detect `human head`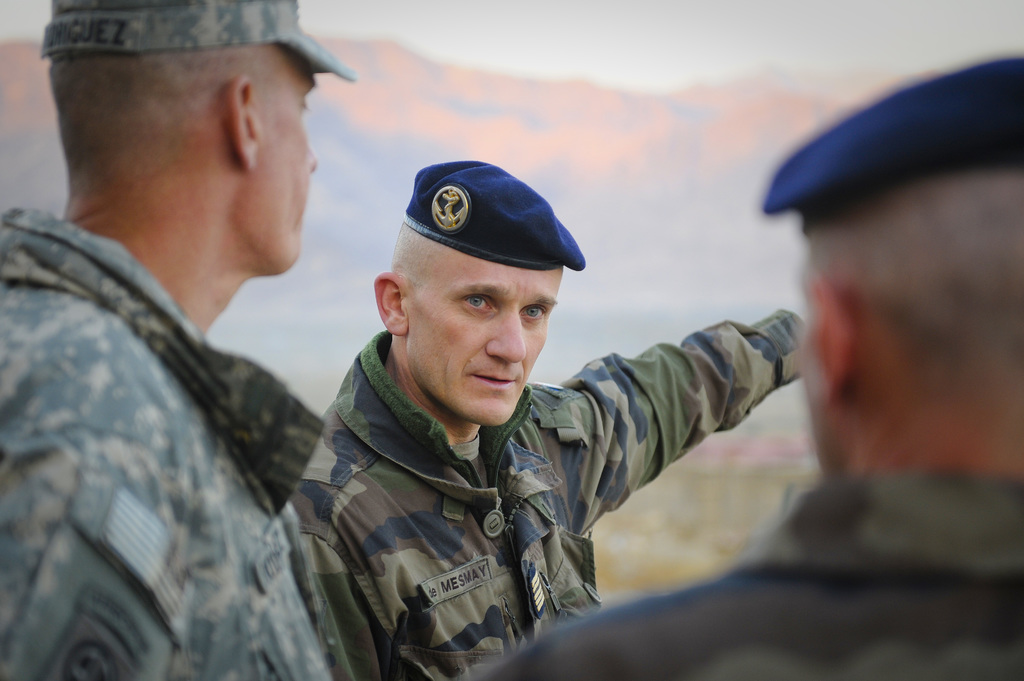
bbox=[364, 157, 595, 414]
